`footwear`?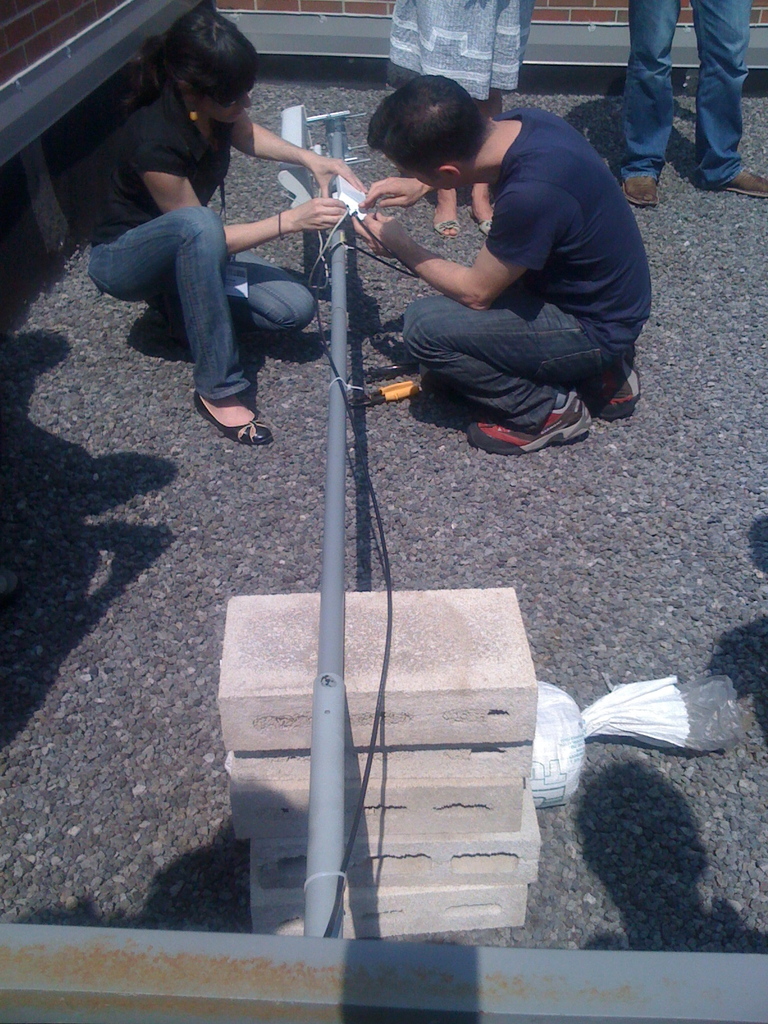
Rect(191, 379, 277, 468)
